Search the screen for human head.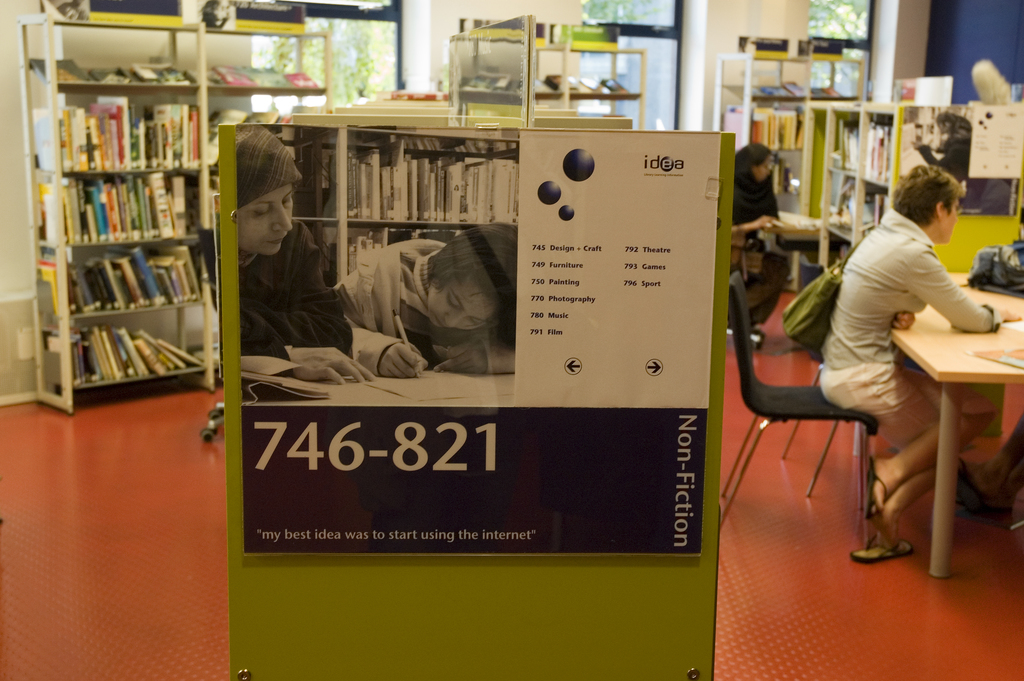
Found at [left=424, top=224, right=518, bottom=332].
